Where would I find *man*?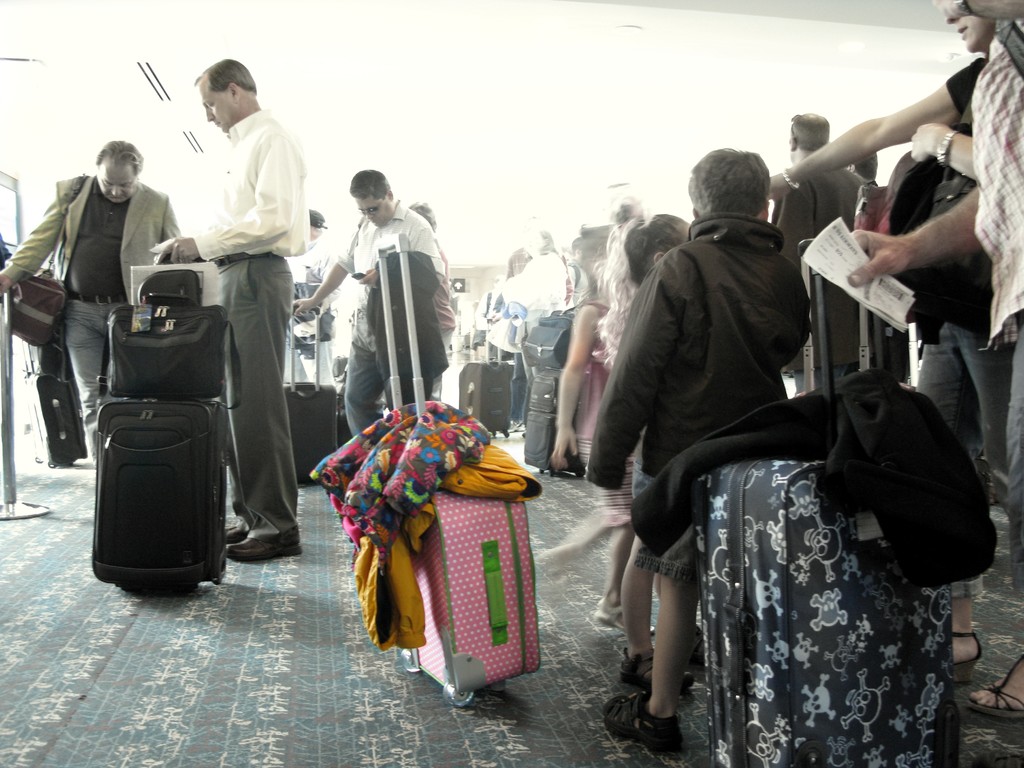
At detection(0, 132, 196, 459).
